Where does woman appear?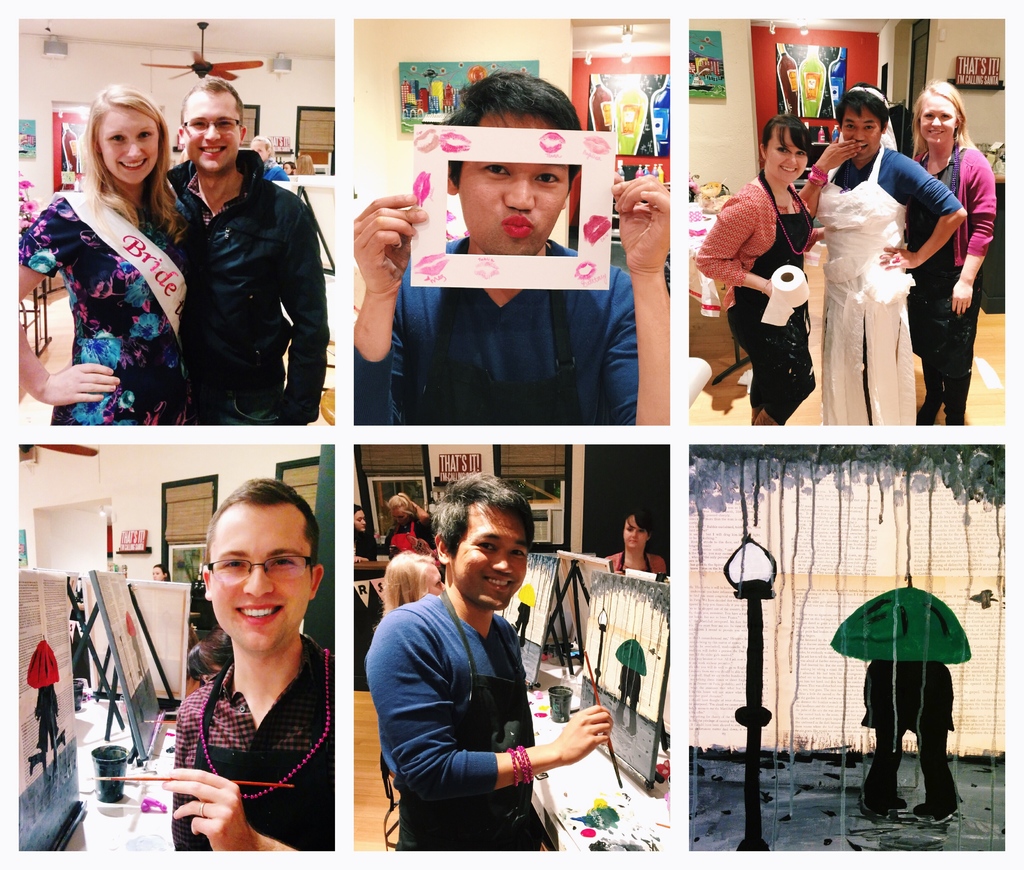
Appears at select_region(15, 81, 204, 424).
